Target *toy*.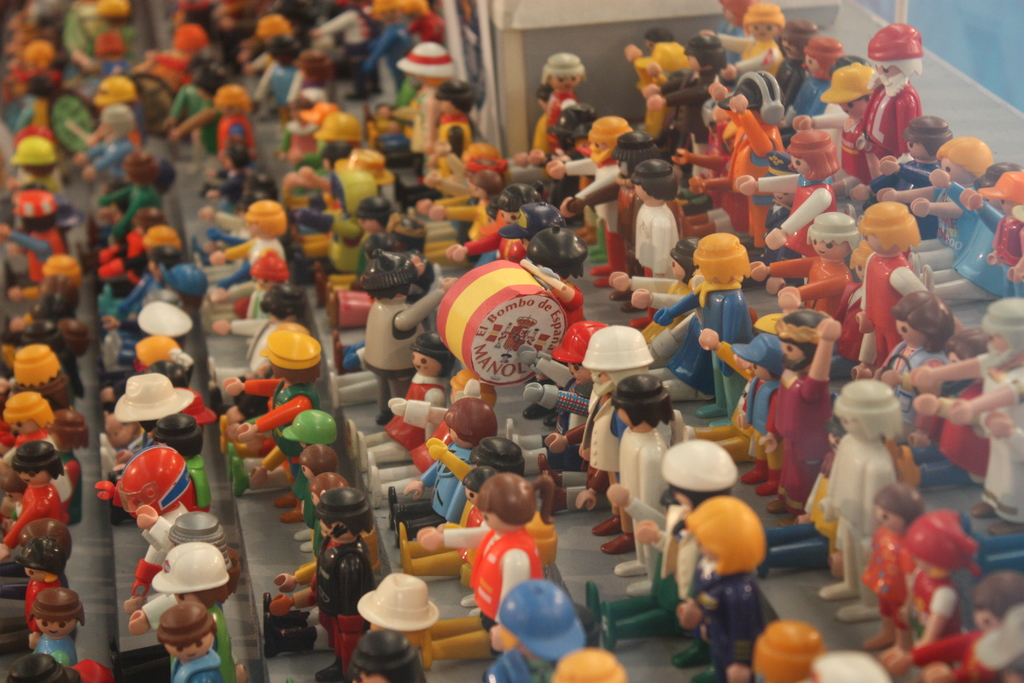
Target region: 884 135 991 250.
